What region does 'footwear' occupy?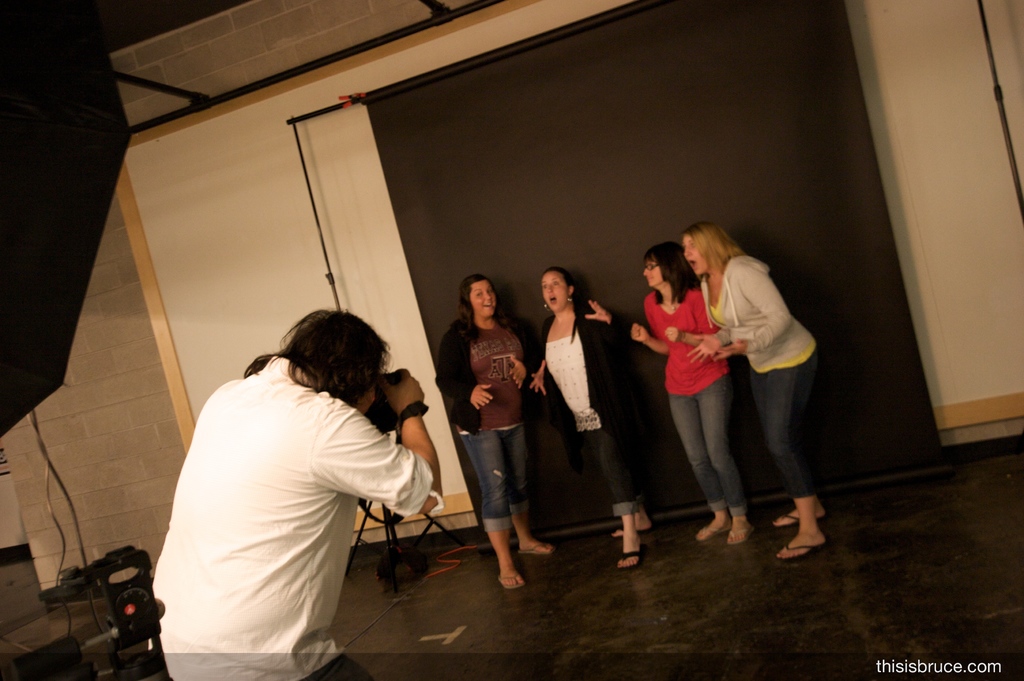
BBox(772, 509, 824, 529).
